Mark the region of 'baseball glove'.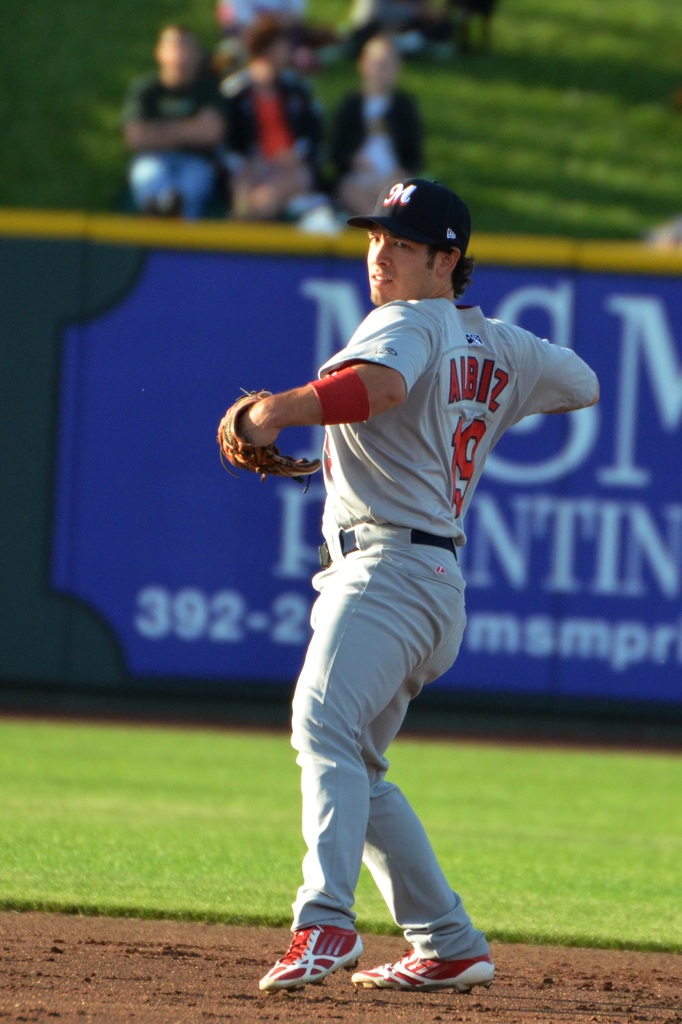
Region: bbox=[221, 389, 320, 490].
